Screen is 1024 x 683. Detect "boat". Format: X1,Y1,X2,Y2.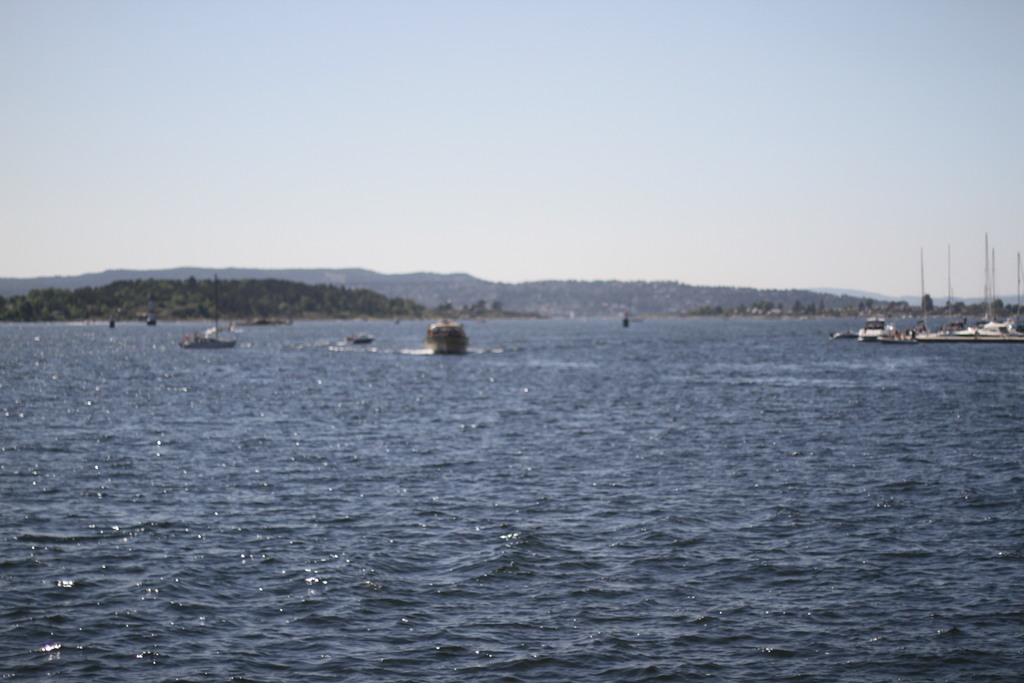
427,317,470,356.
